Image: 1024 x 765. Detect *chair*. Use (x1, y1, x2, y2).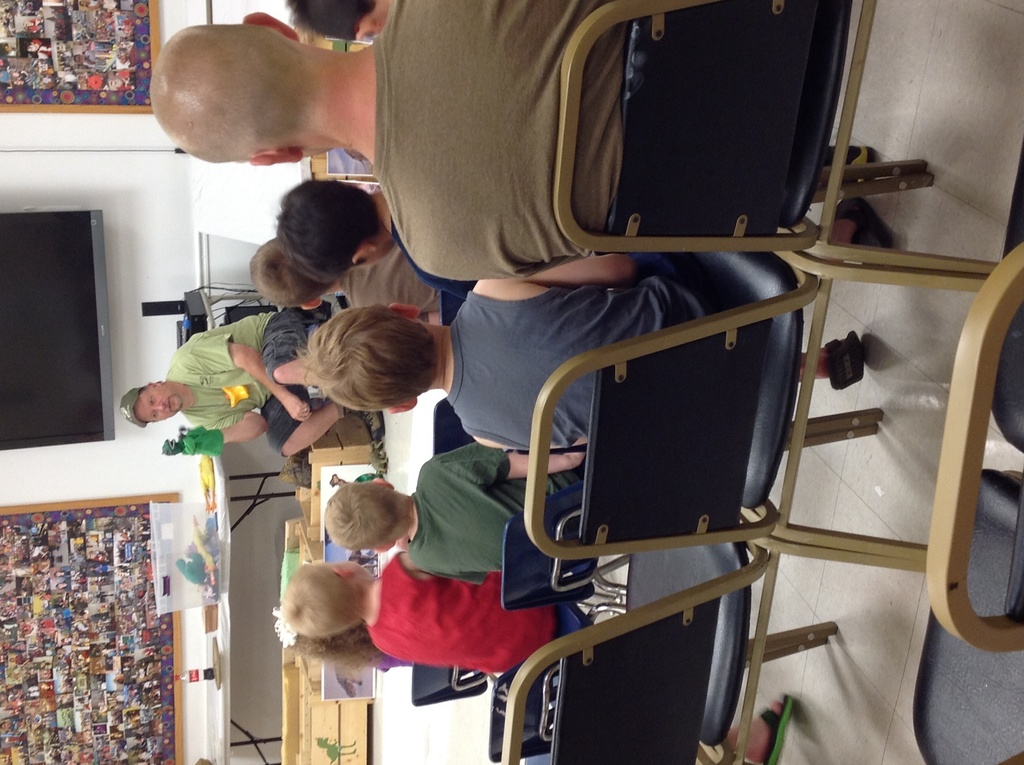
(499, 535, 927, 764).
